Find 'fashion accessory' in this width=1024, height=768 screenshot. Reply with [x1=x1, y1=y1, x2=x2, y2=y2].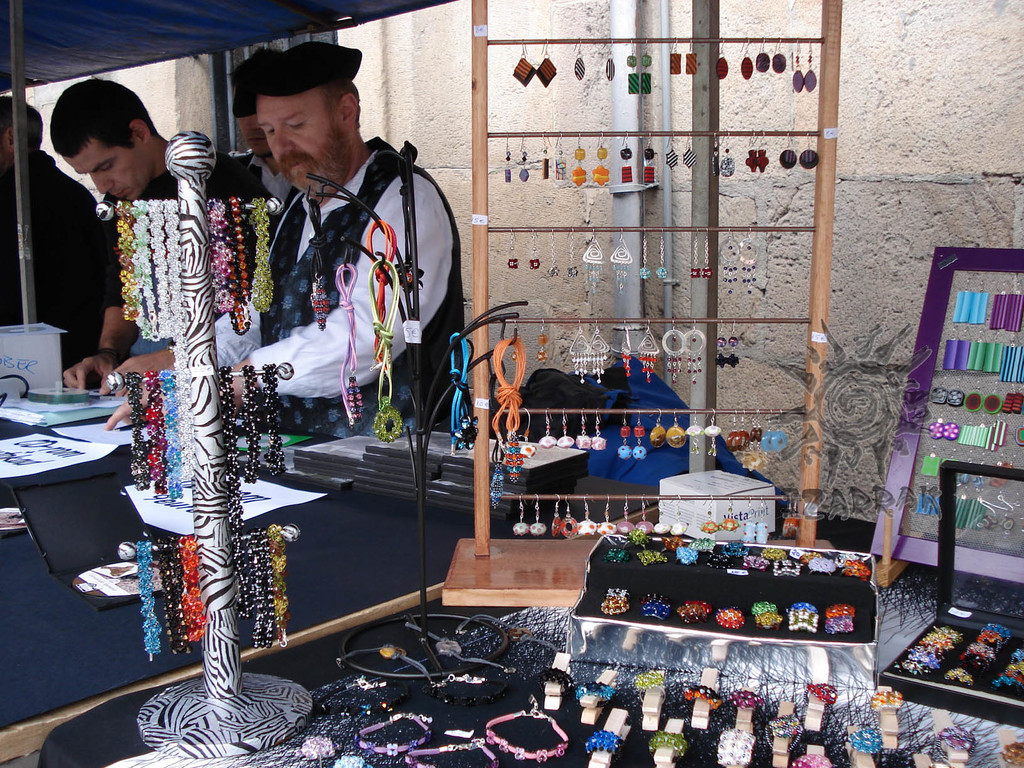
[x1=531, y1=227, x2=540, y2=269].
